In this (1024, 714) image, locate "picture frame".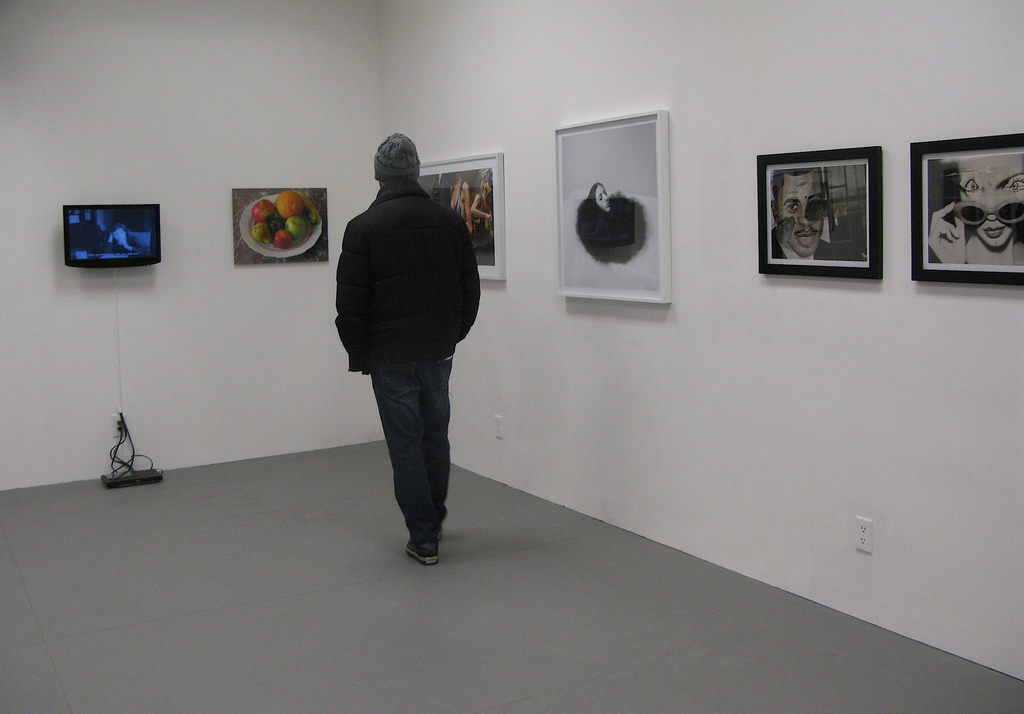
Bounding box: bbox=(418, 151, 510, 281).
